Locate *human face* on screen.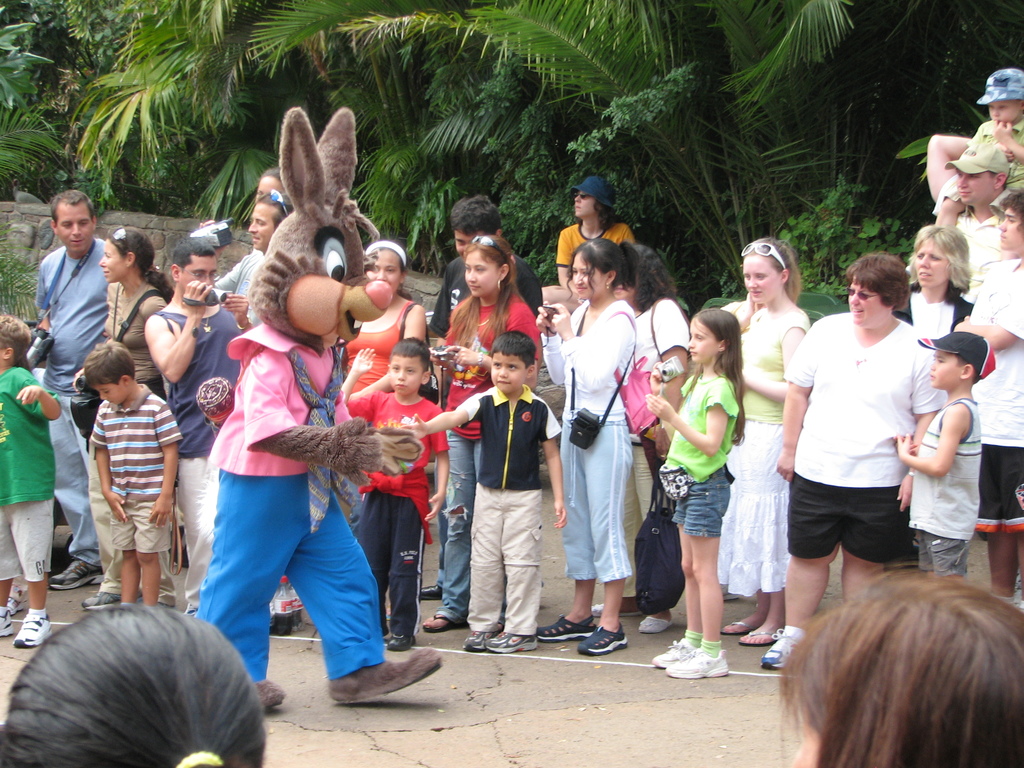
On screen at box(490, 351, 527, 393).
